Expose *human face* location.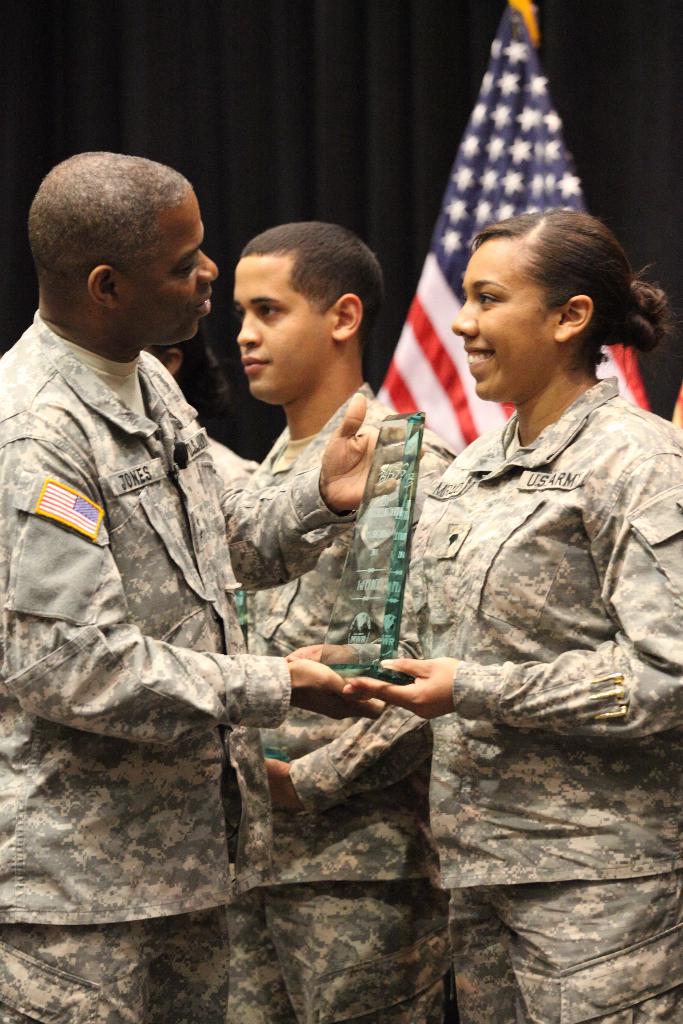
Exposed at bbox(136, 189, 211, 337).
